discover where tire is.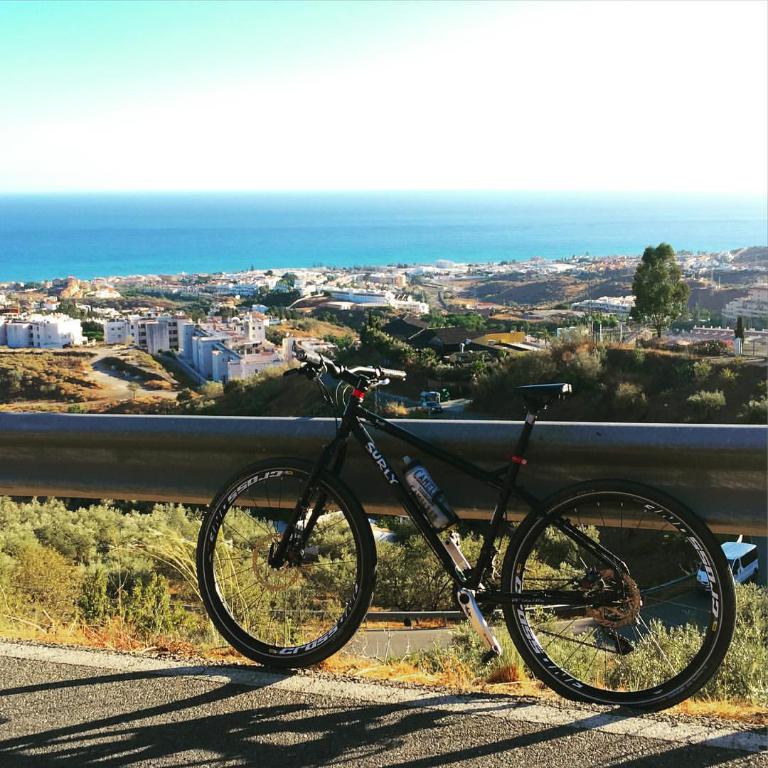
Discovered at <region>514, 479, 736, 713</region>.
